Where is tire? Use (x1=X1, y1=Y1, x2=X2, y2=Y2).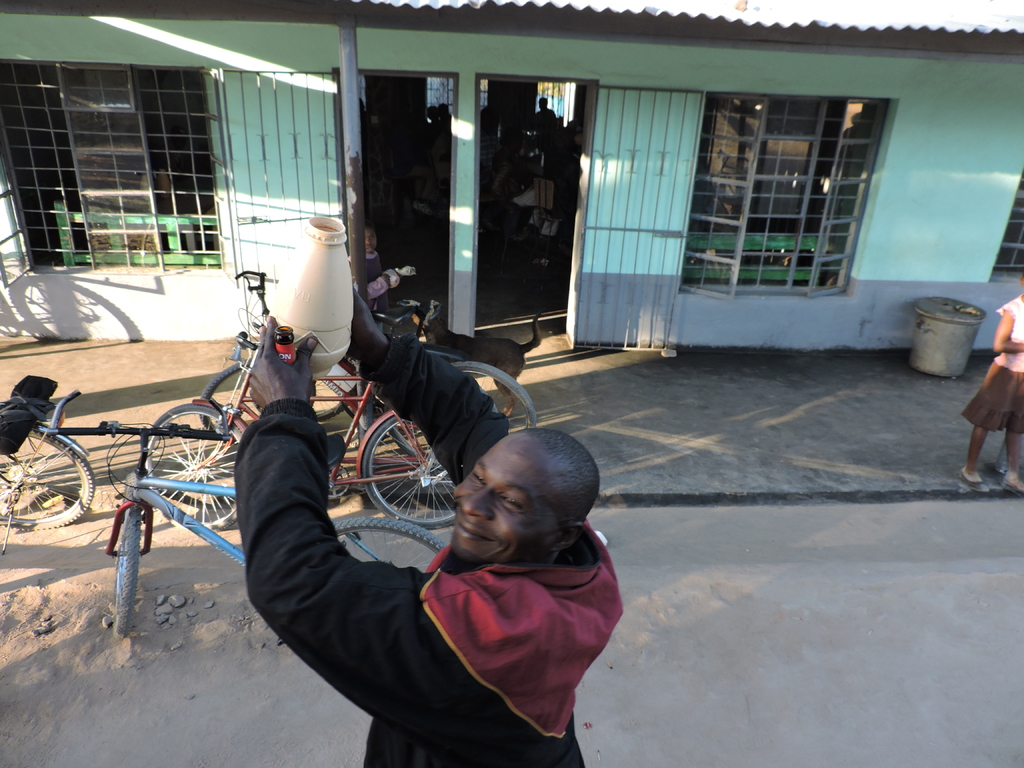
(x1=455, y1=363, x2=537, y2=426).
